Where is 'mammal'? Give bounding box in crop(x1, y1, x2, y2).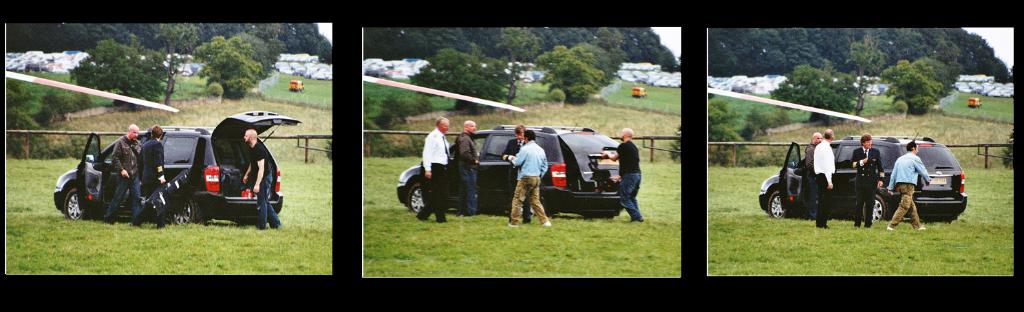
crop(131, 122, 169, 227).
